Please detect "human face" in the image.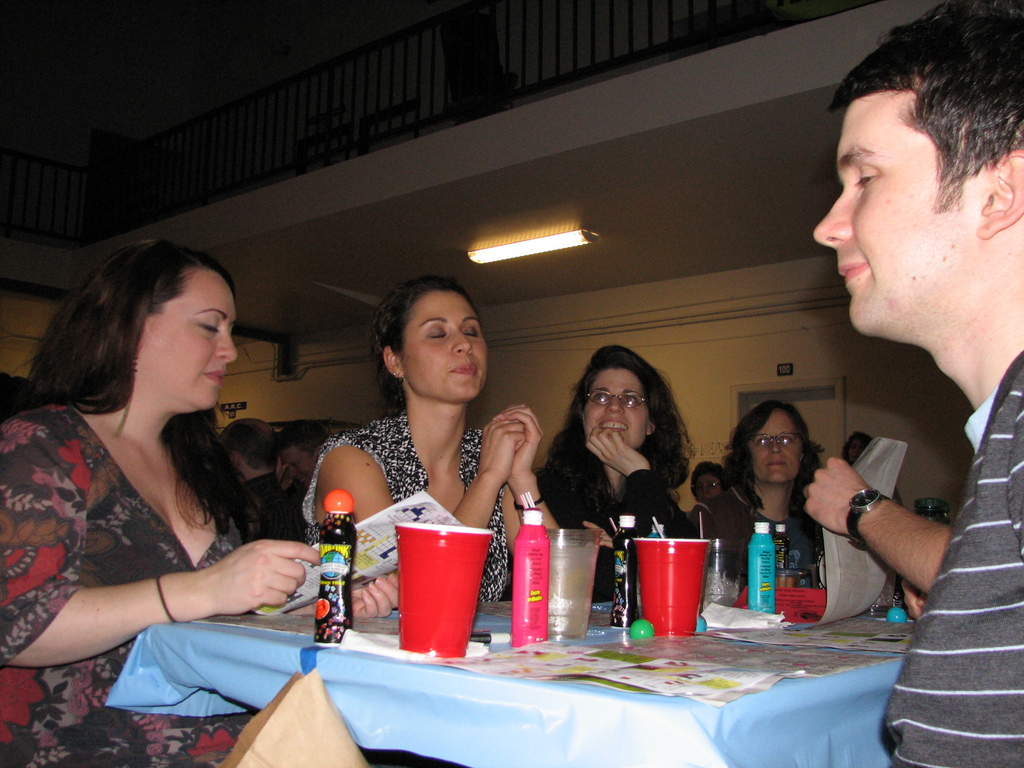
detection(745, 406, 804, 483).
